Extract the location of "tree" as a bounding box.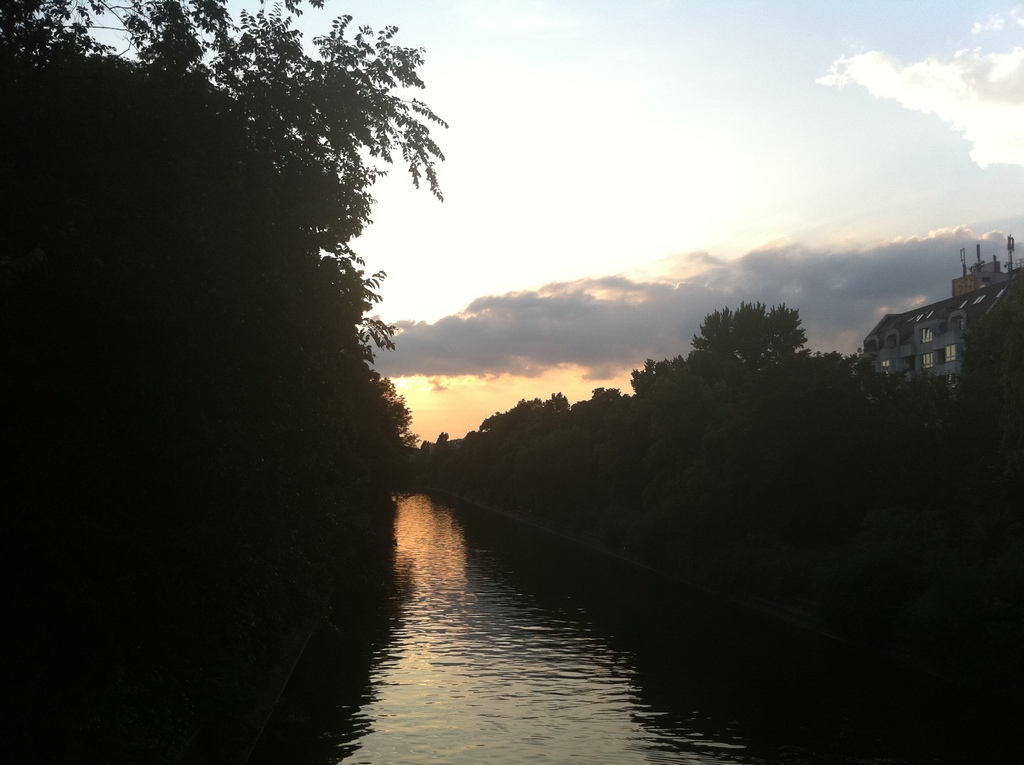
box=[365, 365, 413, 445].
